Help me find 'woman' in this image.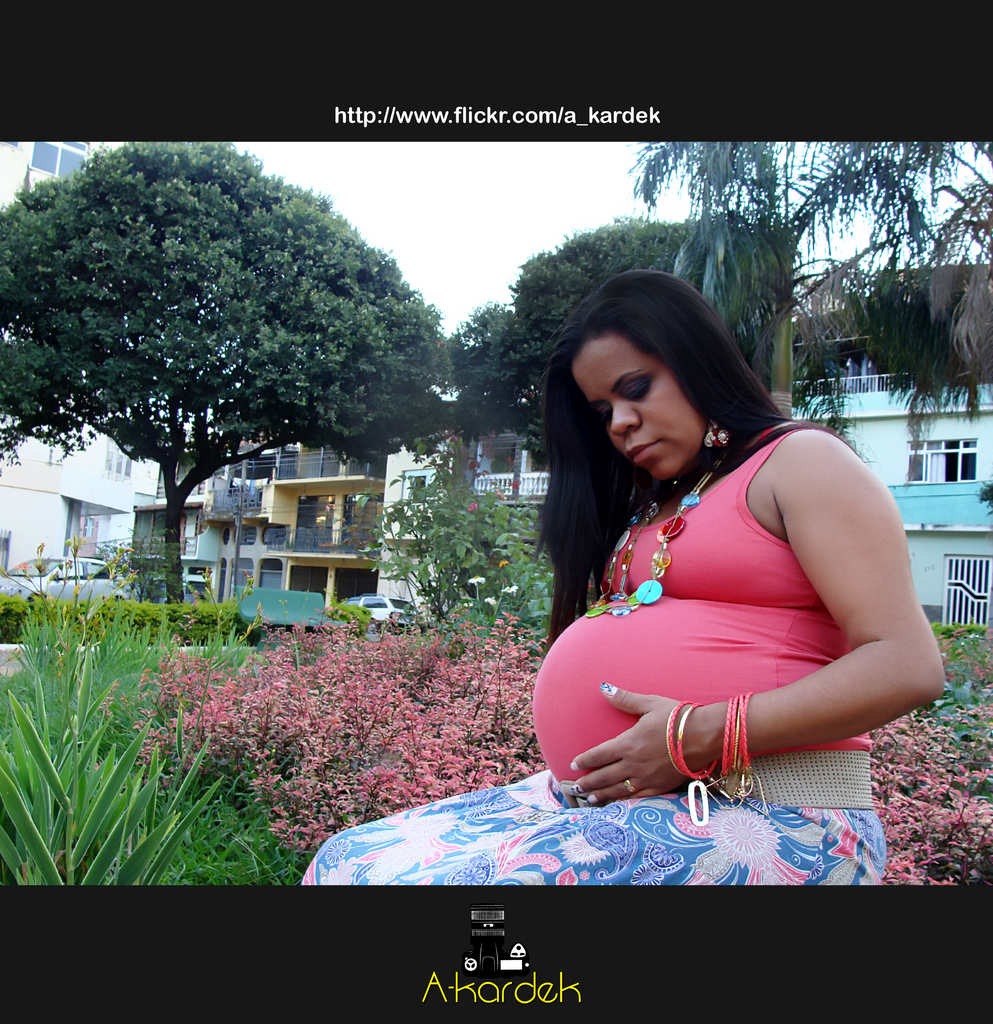
Found it: (left=304, top=258, right=945, bottom=895).
